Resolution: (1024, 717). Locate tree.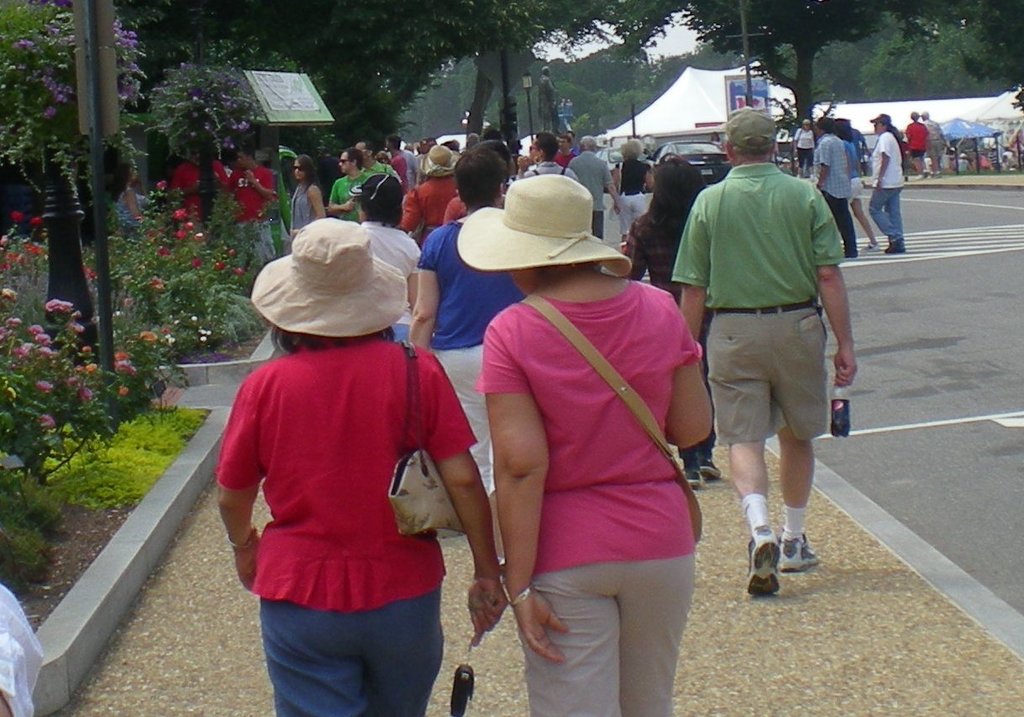
Rect(816, 0, 1023, 114).
